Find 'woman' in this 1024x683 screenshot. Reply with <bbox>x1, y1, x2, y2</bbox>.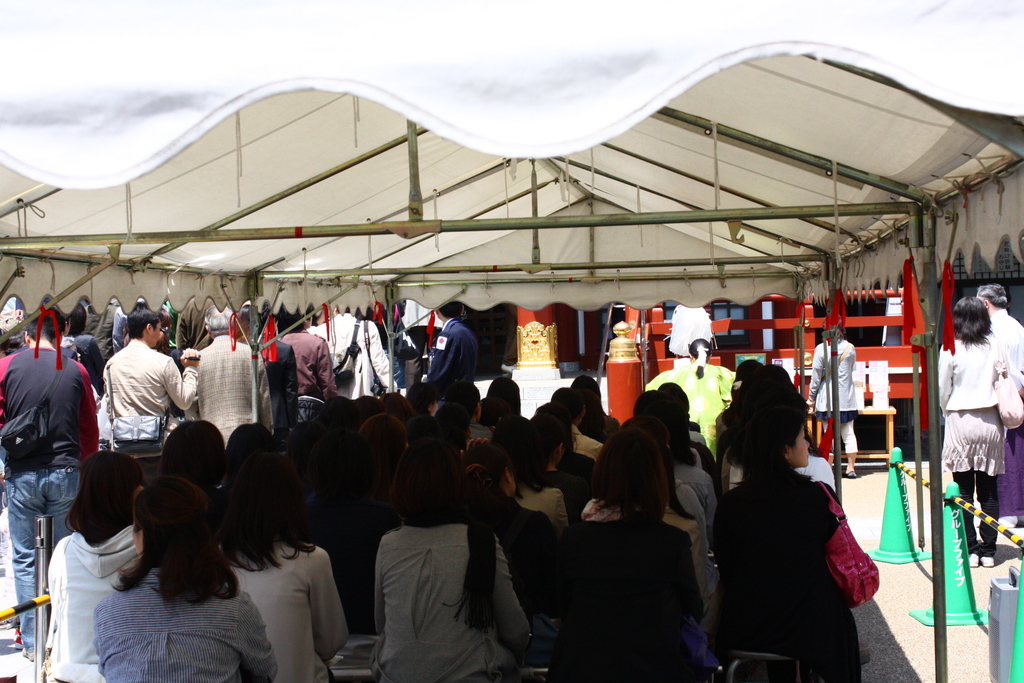
<bbox>458, 438, 565, 625</bbox>.
